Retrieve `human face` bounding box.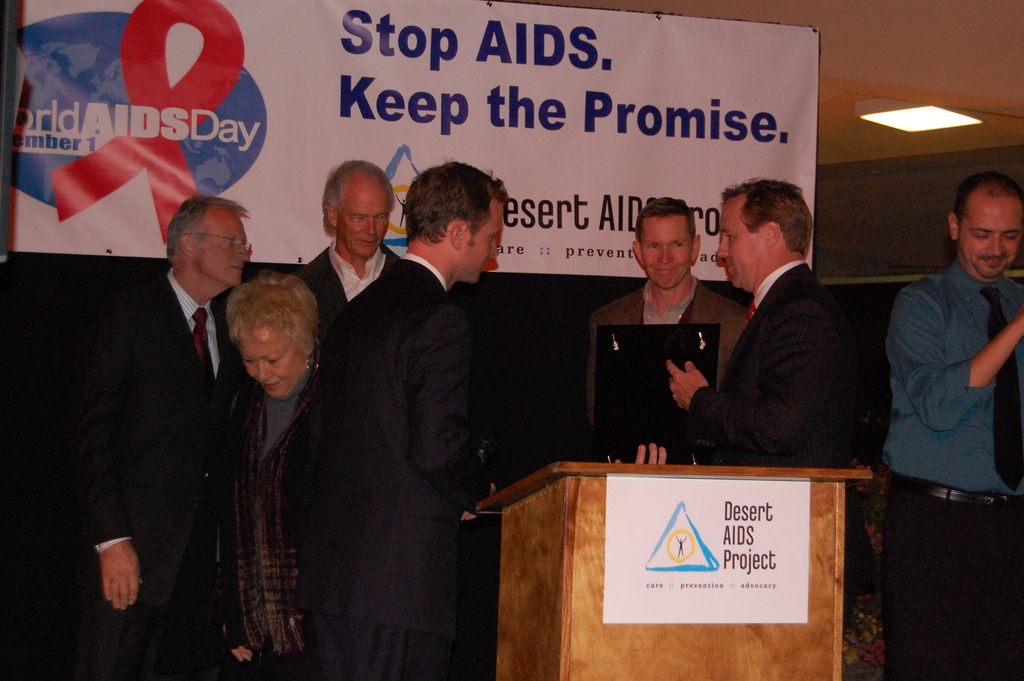
Bounding box: region(243, 324, 310, 402).
